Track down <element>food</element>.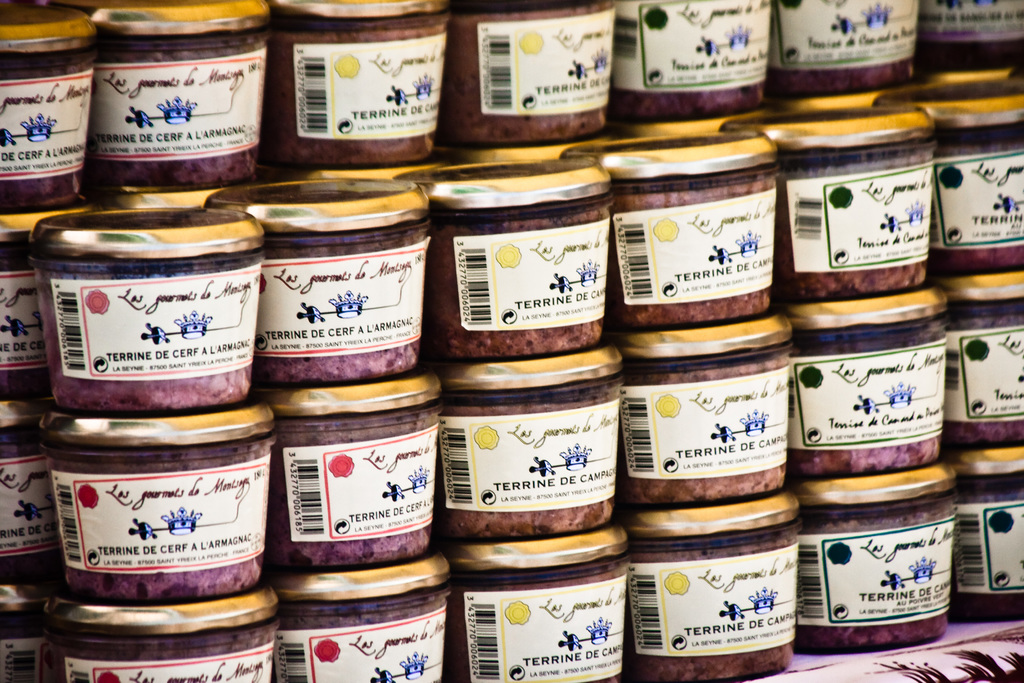
Tracked to 445, 565, 630, 682.
